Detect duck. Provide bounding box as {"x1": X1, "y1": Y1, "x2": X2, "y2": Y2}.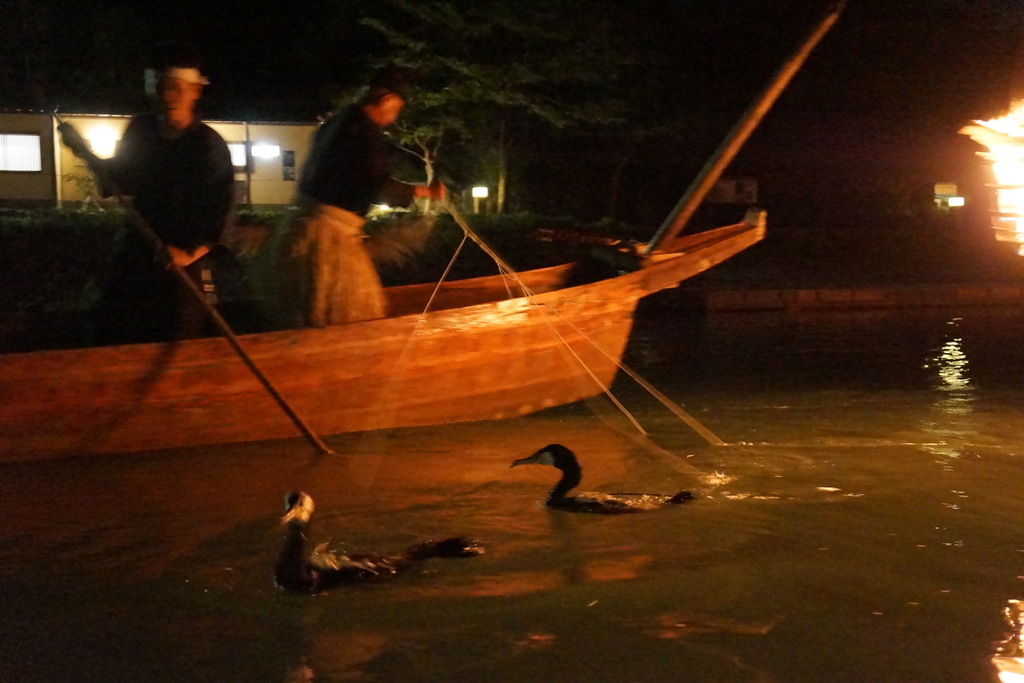
{"x1": 508, "y1": 441, "x2": 700, "y2": 525}.
